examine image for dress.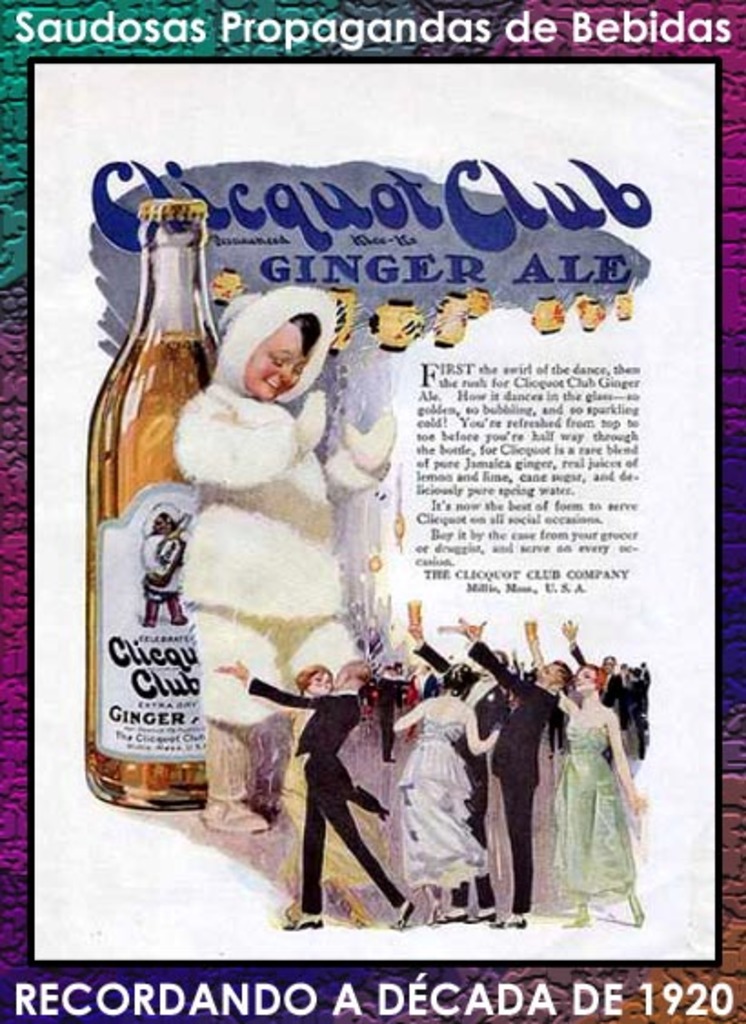
Examination result: {"x1": 398, "y1": 689, "x2": 486, "y2": 886}.
